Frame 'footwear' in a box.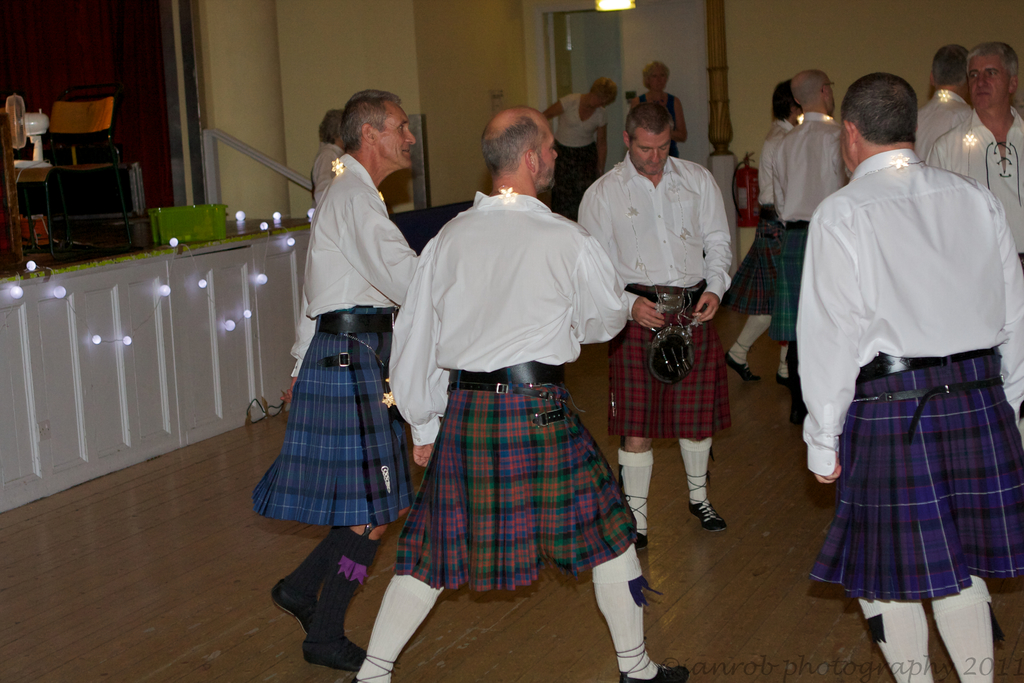
rect(348, 654, 399, 682).
